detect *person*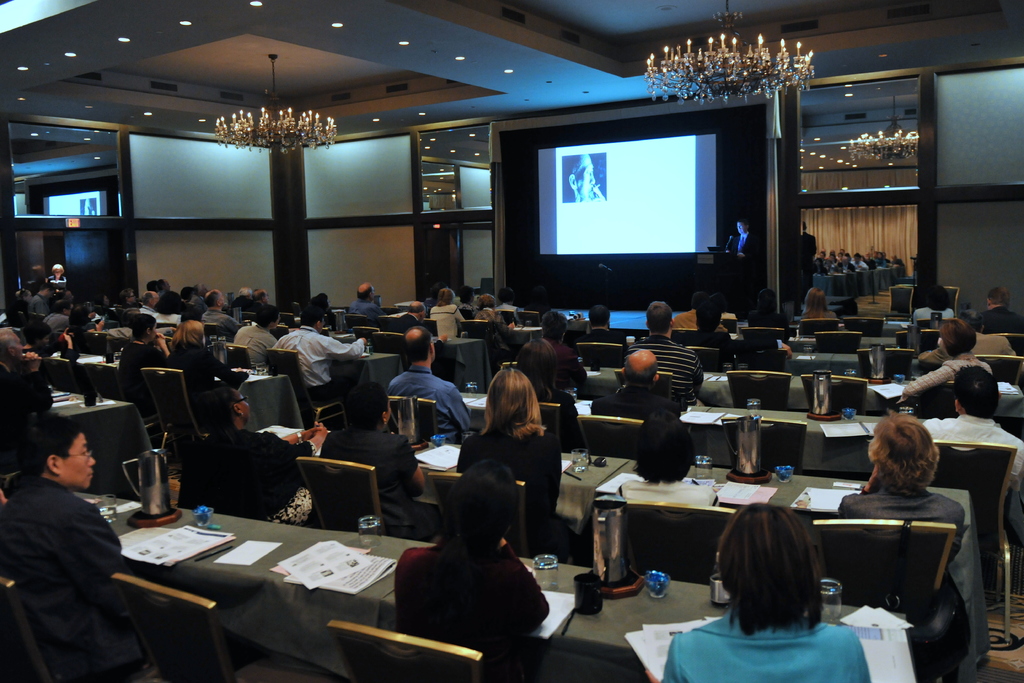
{"x1": 201, "y1": 288, "x2": 239, "y2": 338}
